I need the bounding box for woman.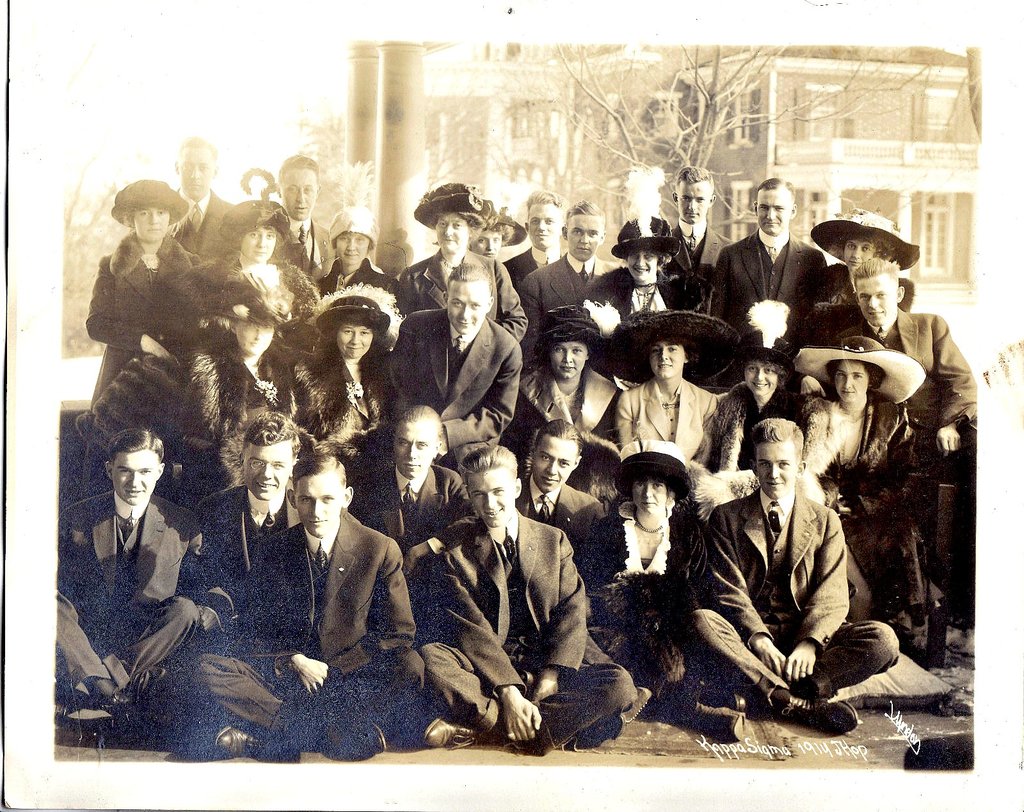
Here it is: select_region(228, 224, 322, 348).
